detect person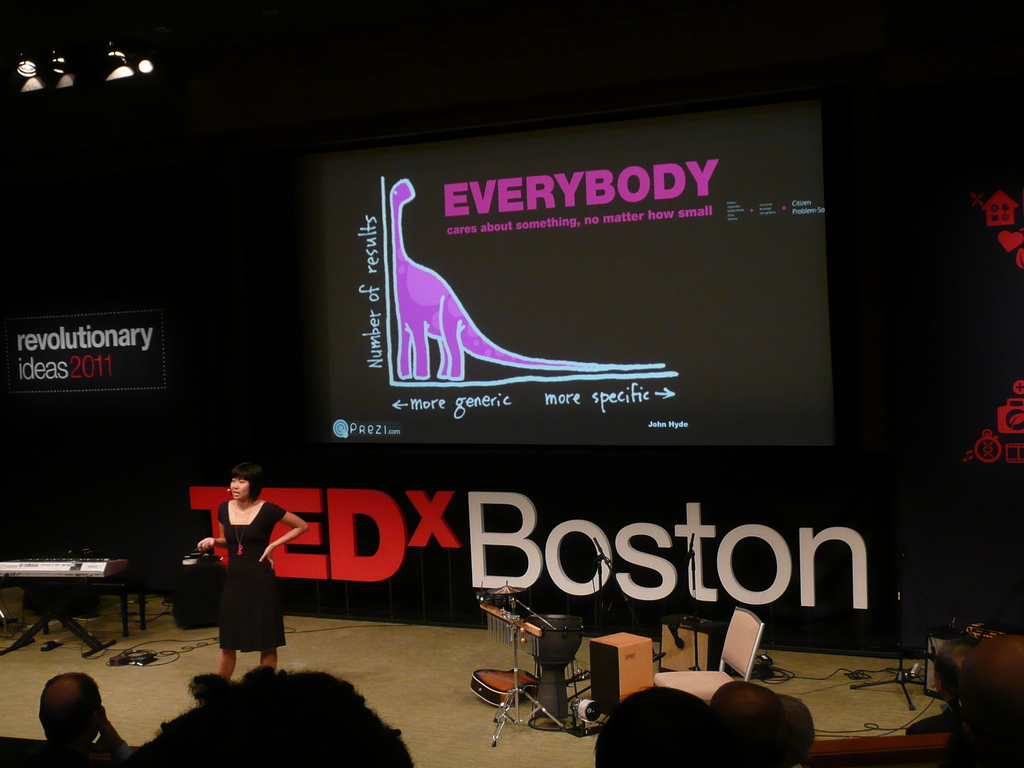
detection(591, 680, 711, 767)
